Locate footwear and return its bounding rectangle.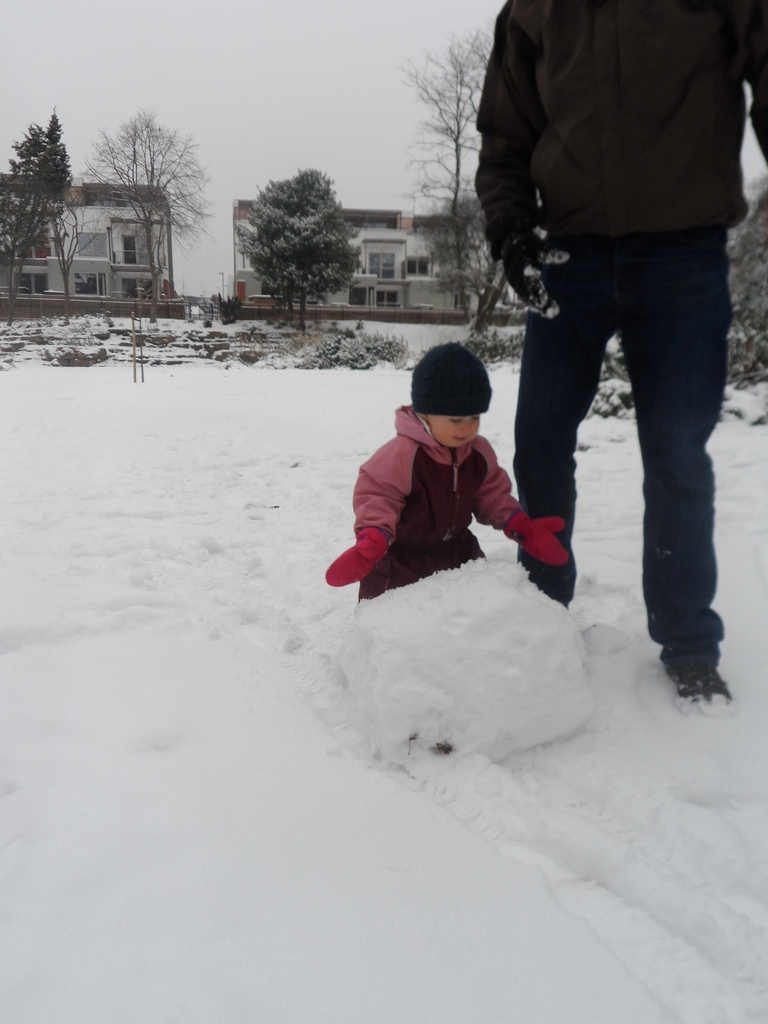
(657, 660, 734, 711).
